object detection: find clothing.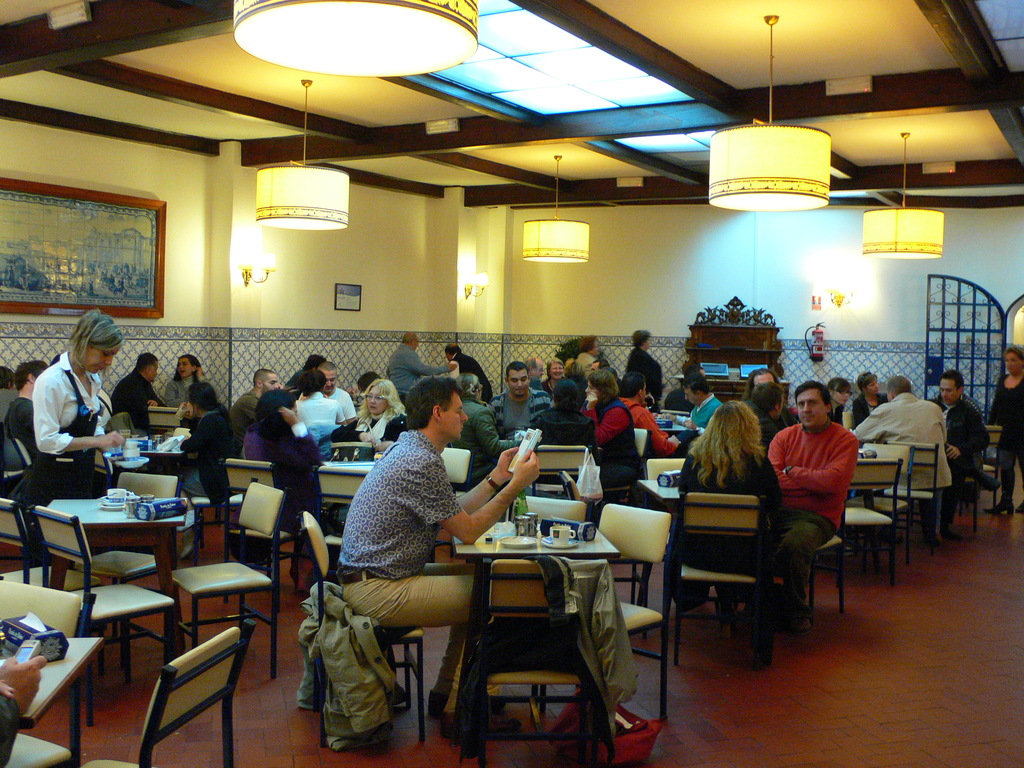
[585, 399, 642, 514].
